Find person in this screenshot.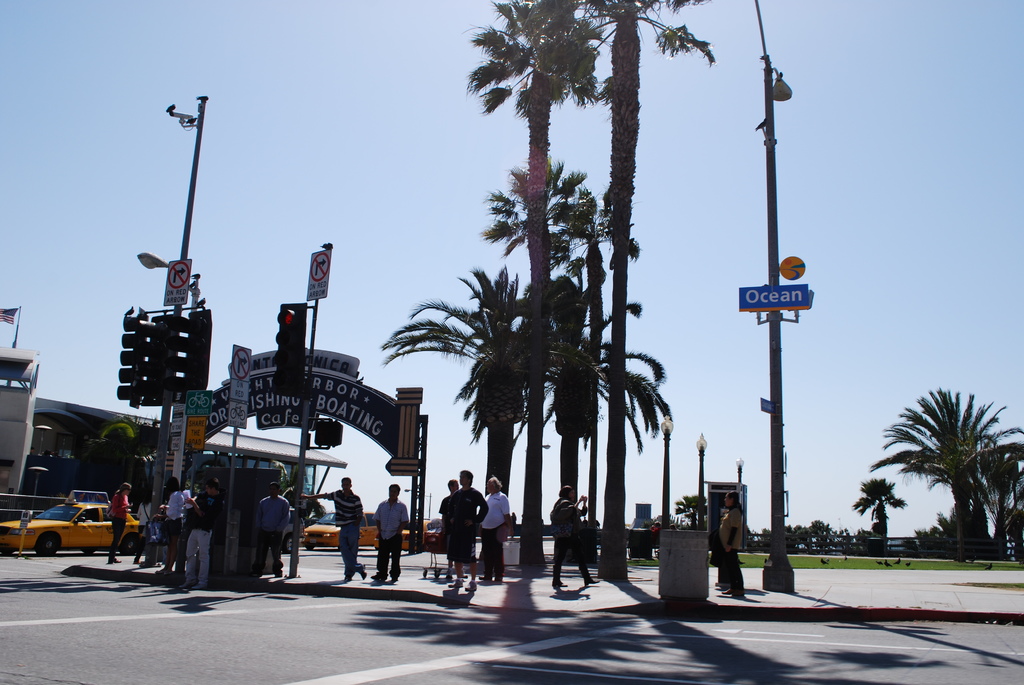
The bounding box for person is locate(113, 478, 136, 563).
